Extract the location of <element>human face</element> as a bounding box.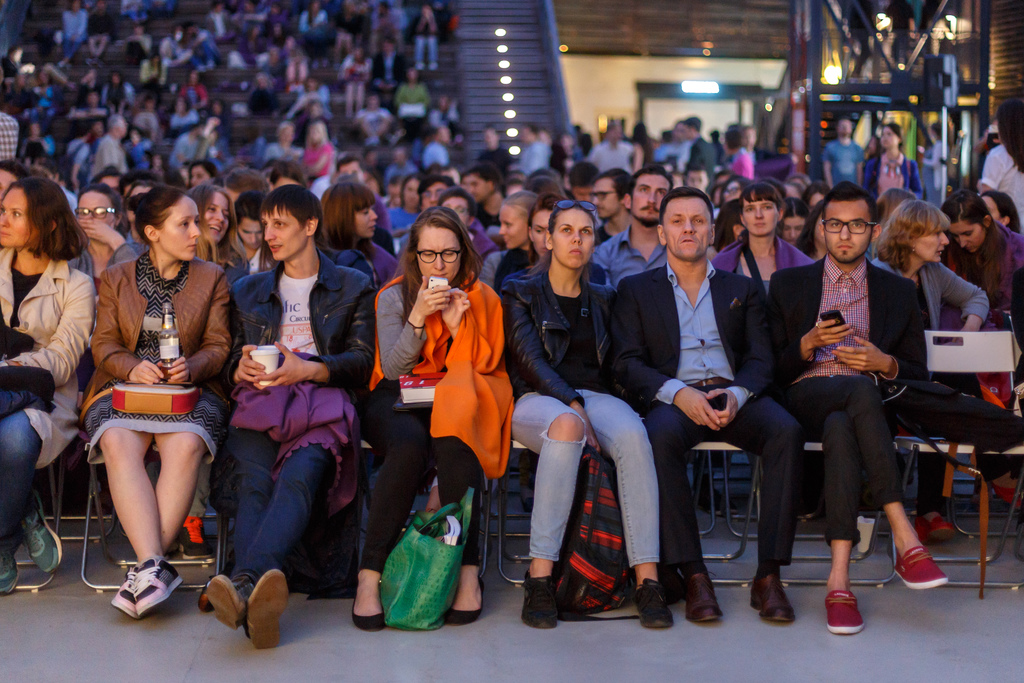
(left=689, top=169, right=710, bottom=189).
